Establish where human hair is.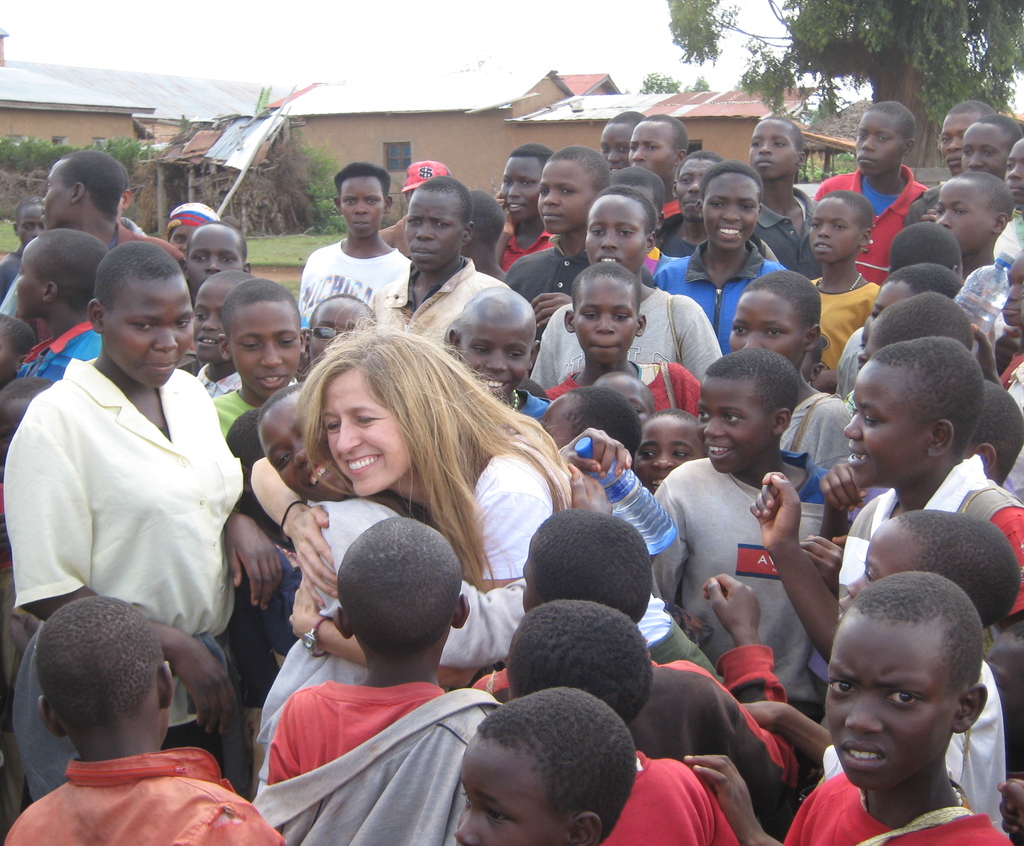
Established at [x1=291, y1=294, x2=575, y2=561].
